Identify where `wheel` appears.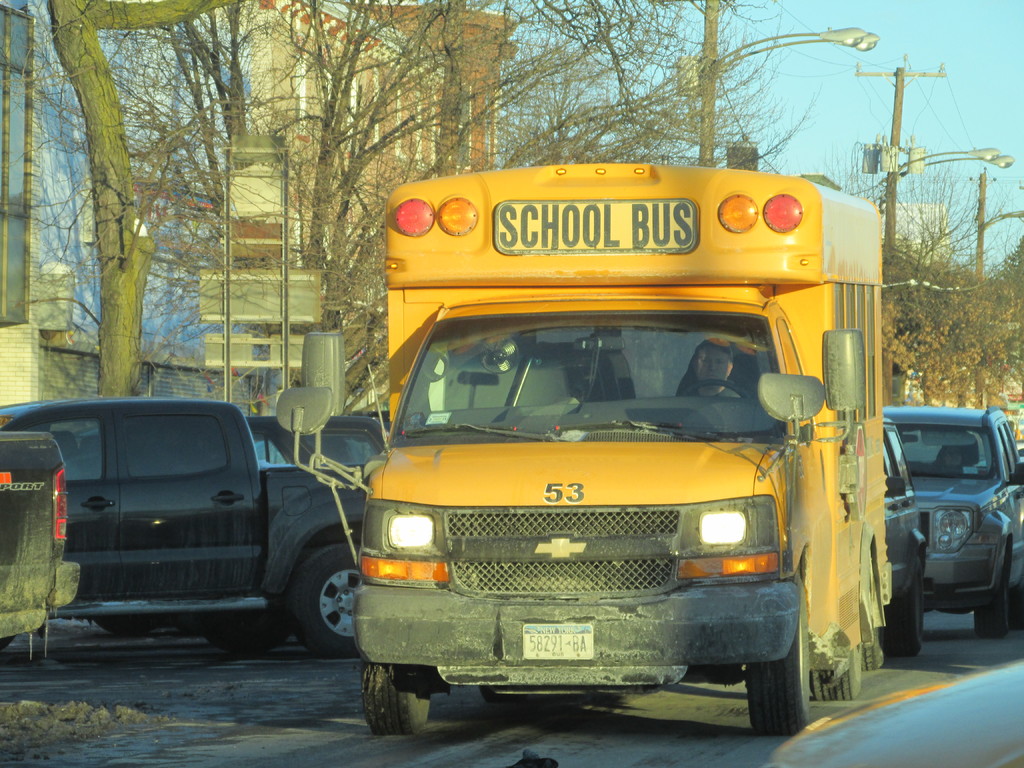
Appears at (x1=1009, y1=576, x2=1023, y2=628).
